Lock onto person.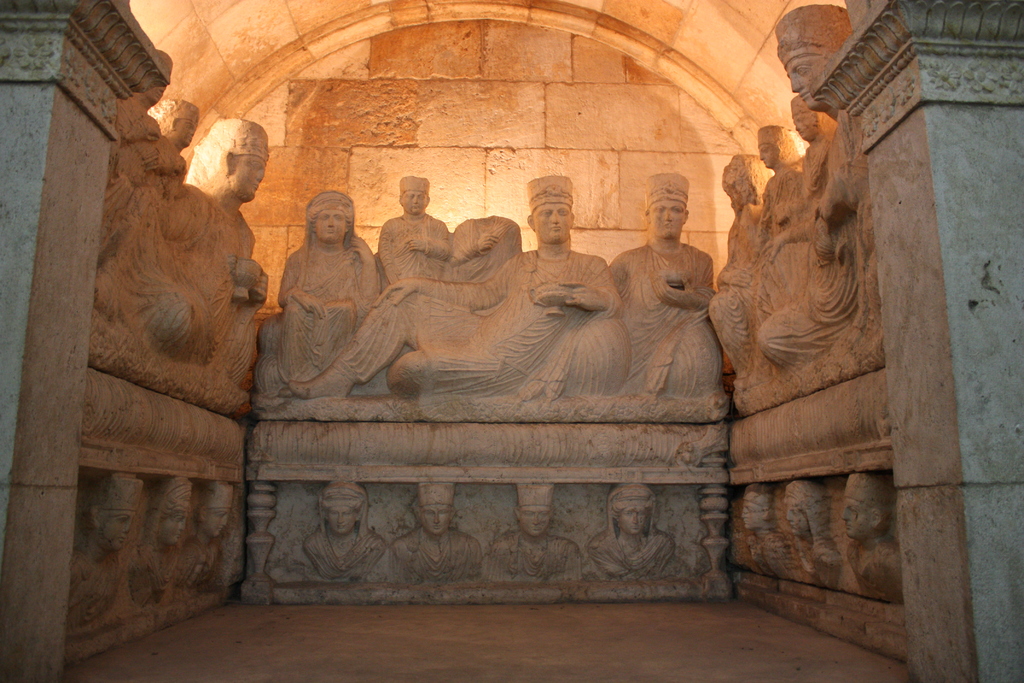
Locked: (x1=164, y1=88, x2=186, y2=189).
